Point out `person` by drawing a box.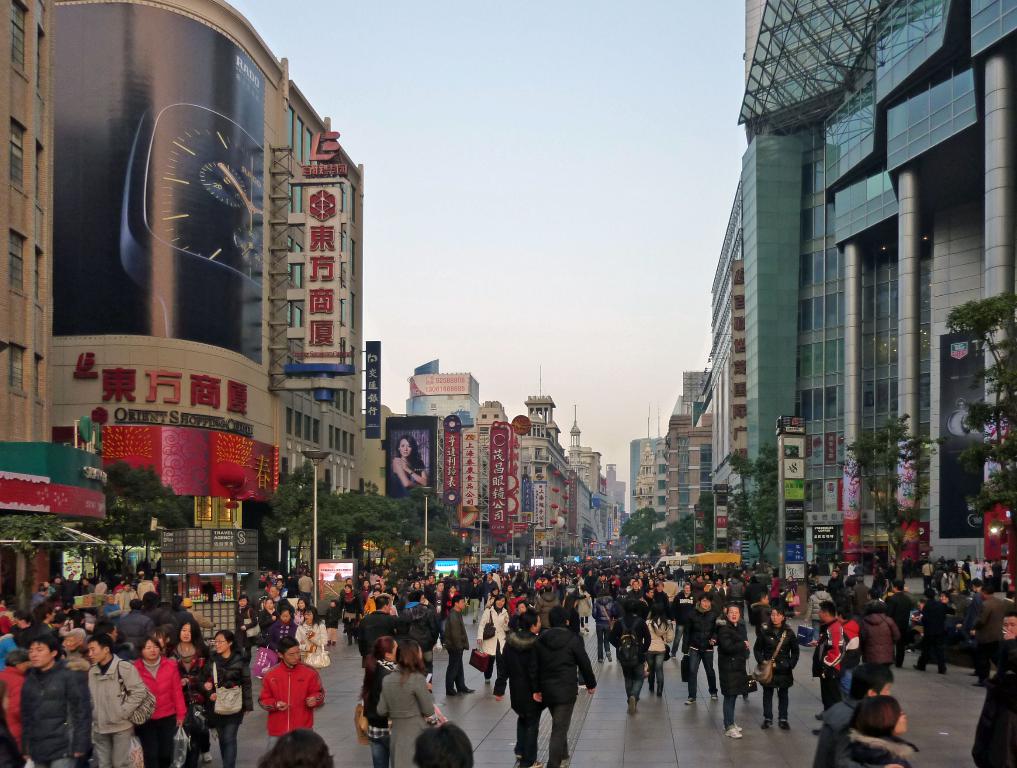
362/565/384/583.
